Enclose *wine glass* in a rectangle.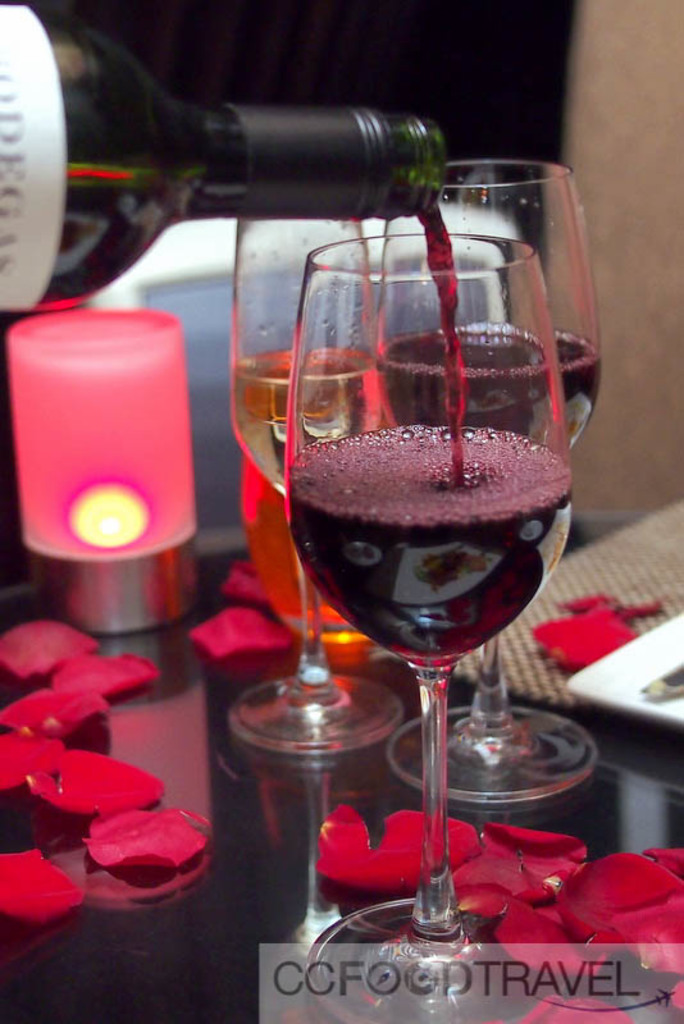
(225,206,418,759).
